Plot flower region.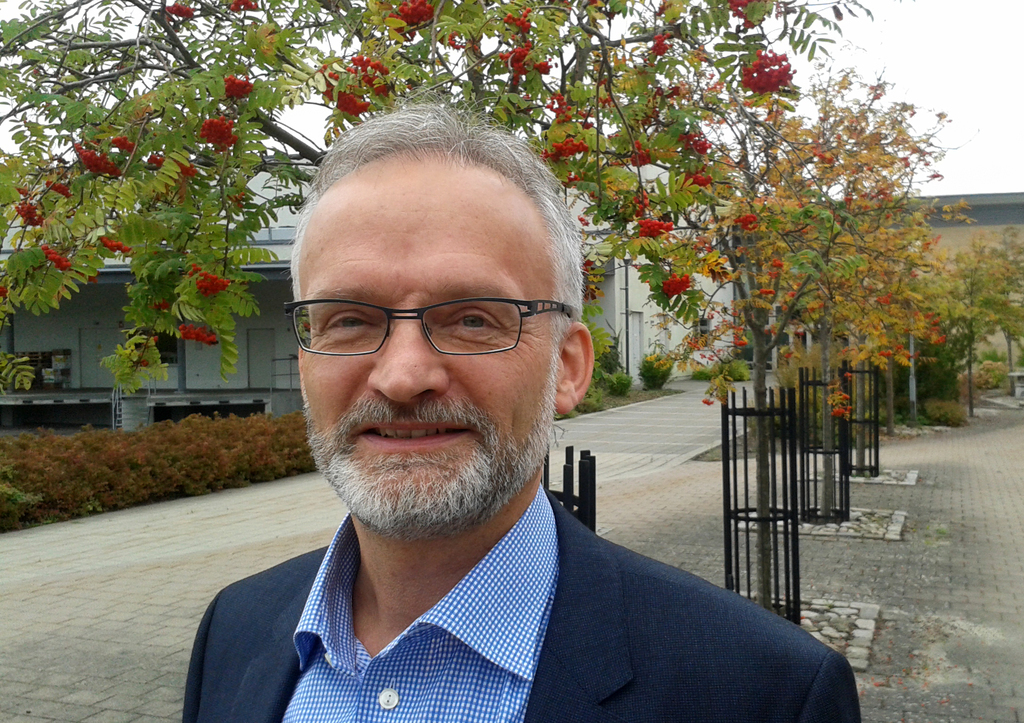
Plotted at locate(650, 31, 668, 56).
